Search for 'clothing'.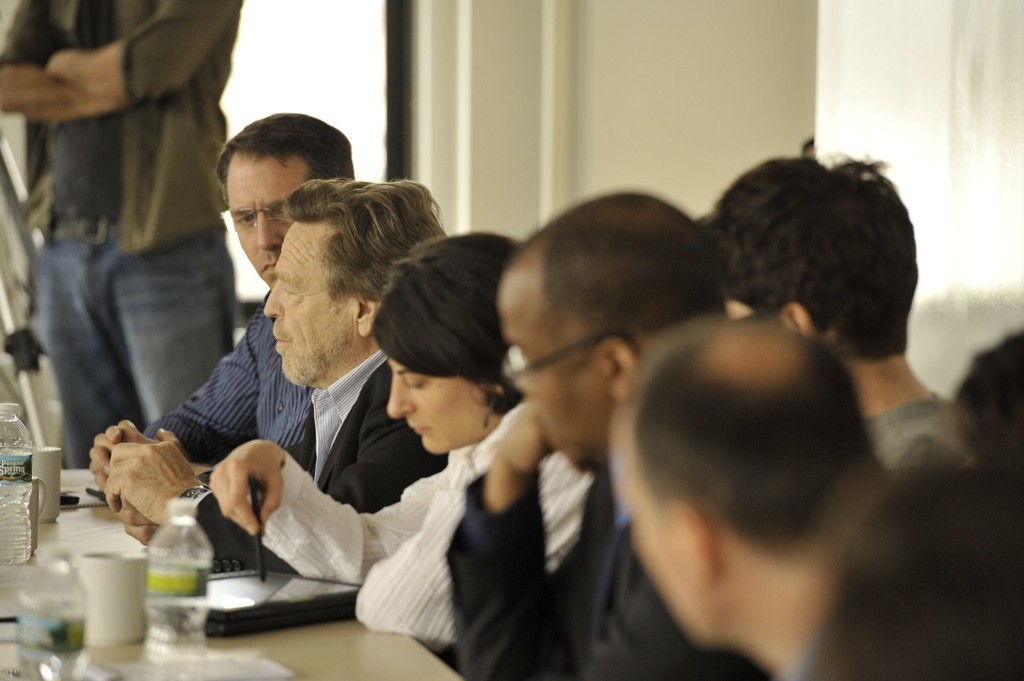
Found at bbox(186, 356, 430, 577).
